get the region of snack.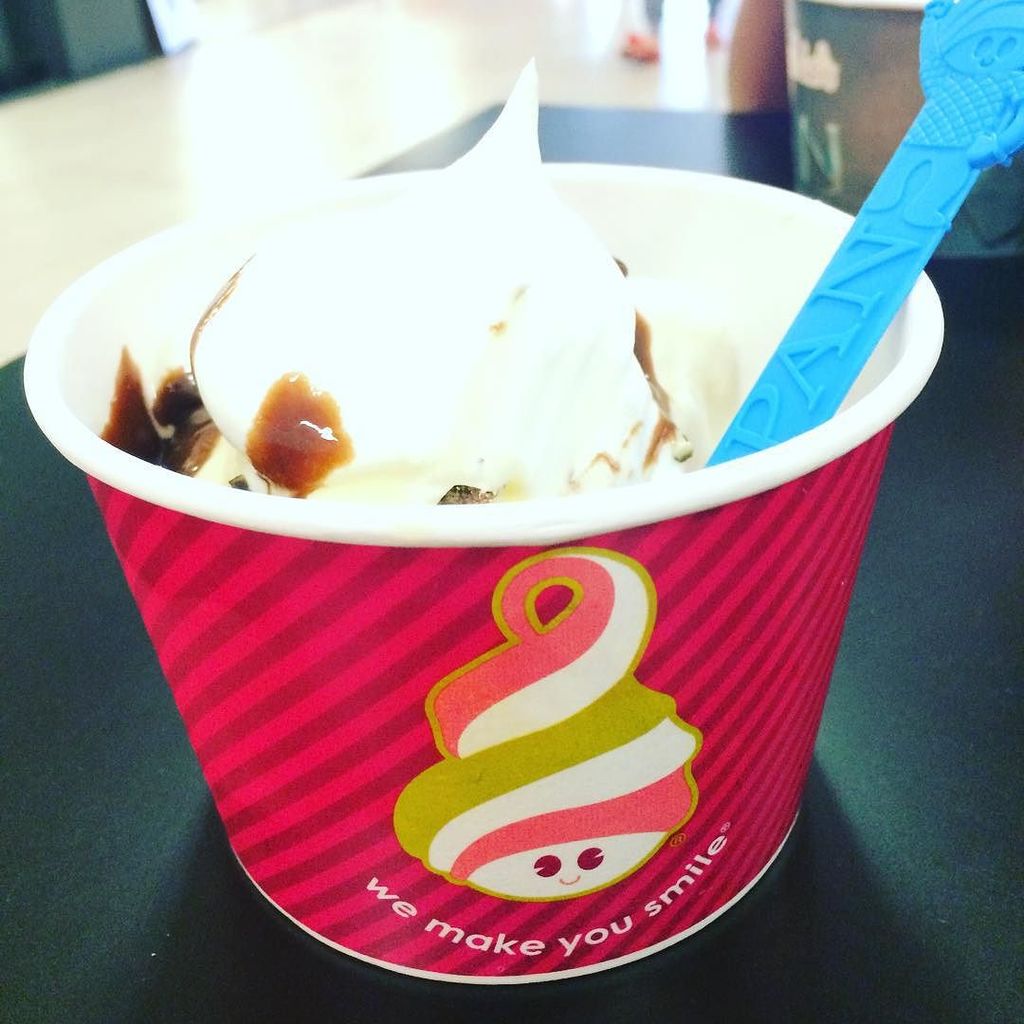
(x1=95, y1=120, x2=769, y2=558).
